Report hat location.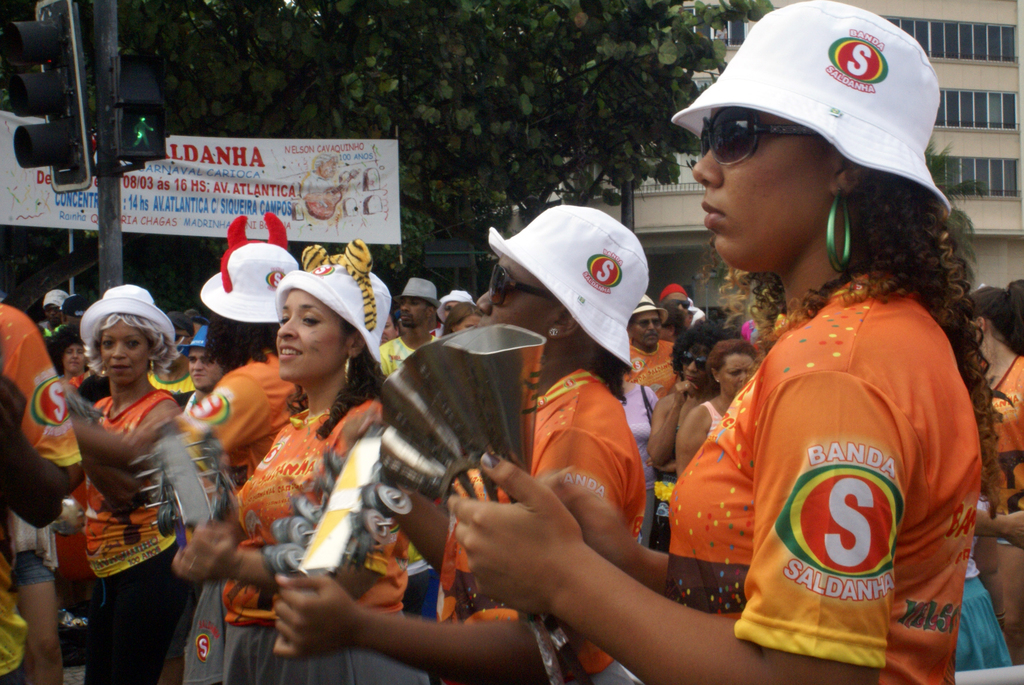
Report: (left=40, top=286, right=61, bottom=306).
